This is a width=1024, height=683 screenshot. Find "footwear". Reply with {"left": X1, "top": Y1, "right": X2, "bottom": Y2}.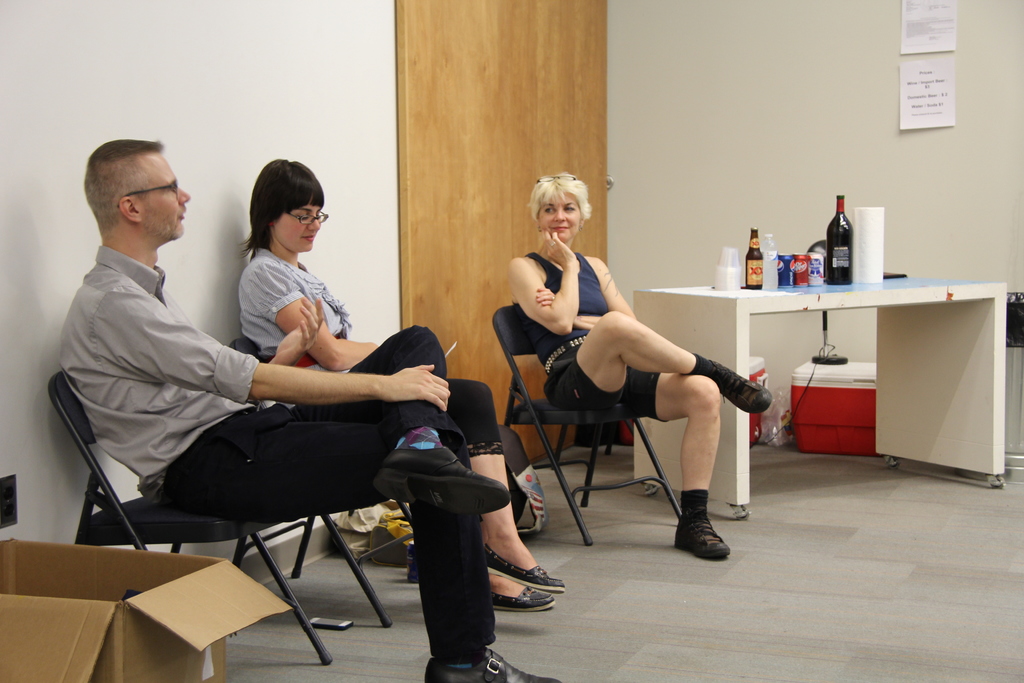
{"left": 705, "top": 359, "right": 773, "bottom": 413}.
